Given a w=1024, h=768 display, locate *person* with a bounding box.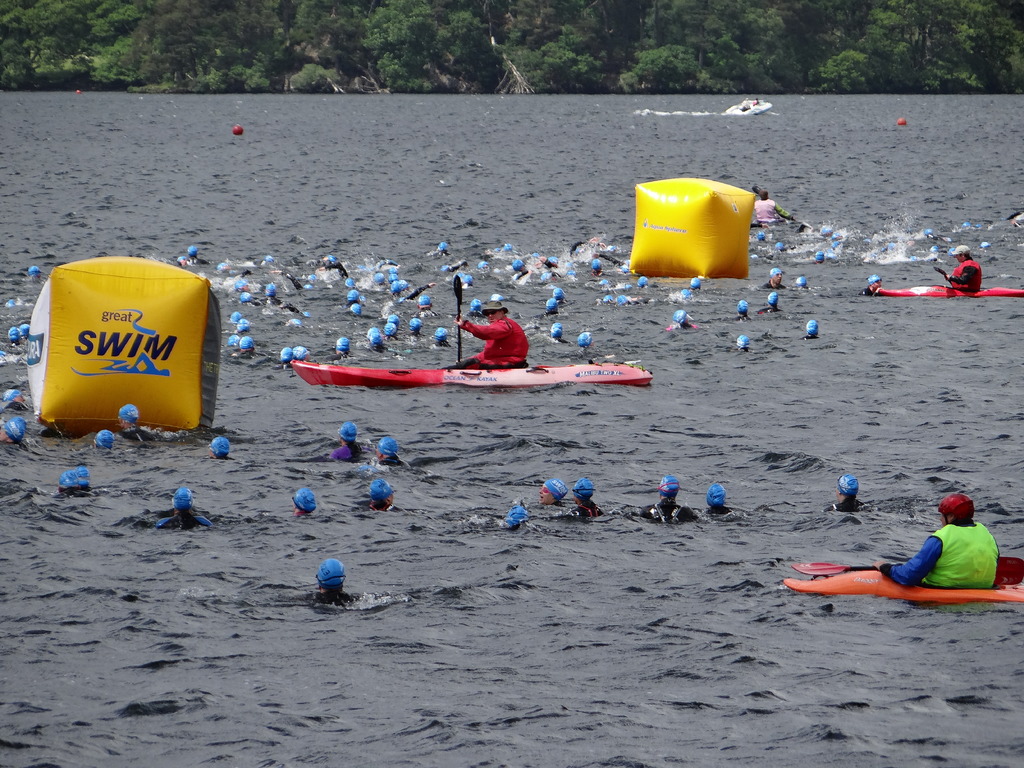
Located: pyautogui.locateOnScreen(332, 423, 362, 460).
